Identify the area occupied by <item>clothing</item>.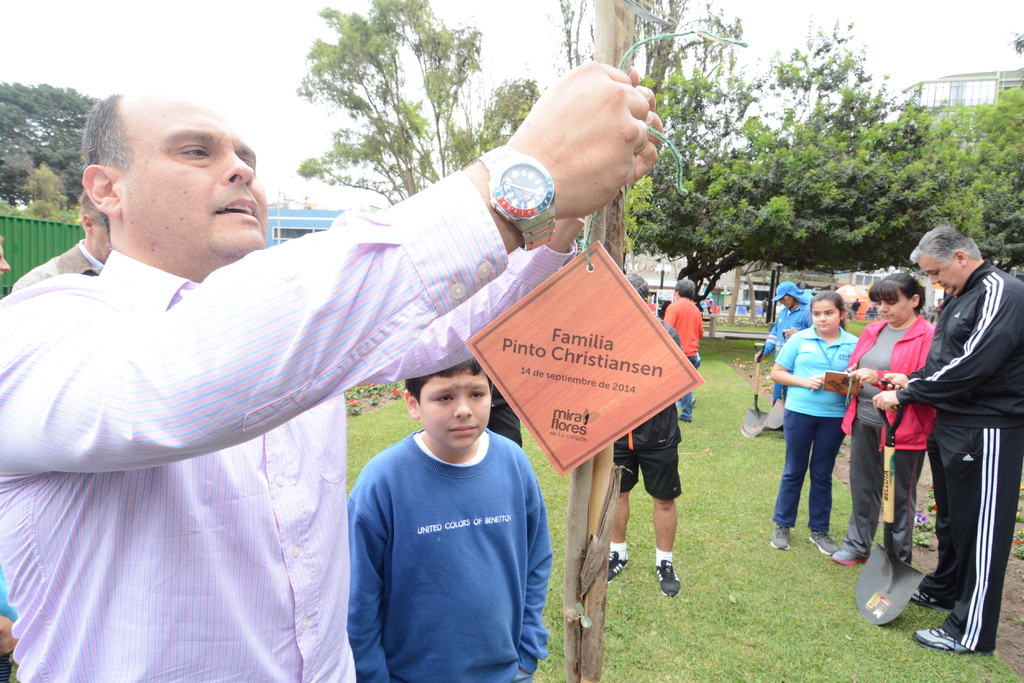
Area: 485,375,522,449.
